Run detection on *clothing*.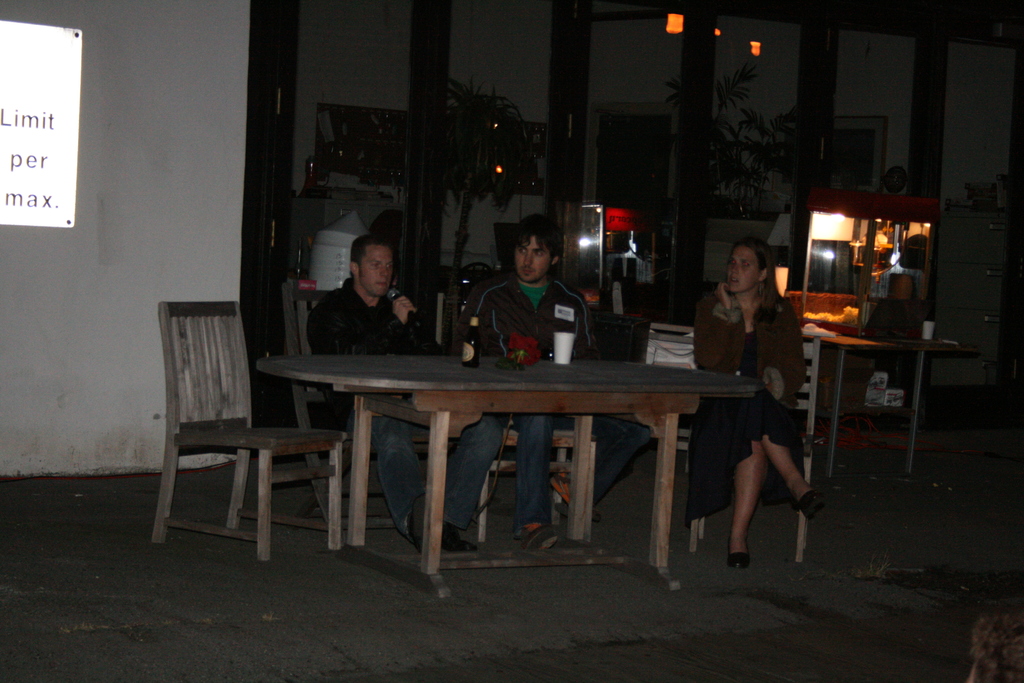
Result: l=700, t=261, r=815, b=497.
